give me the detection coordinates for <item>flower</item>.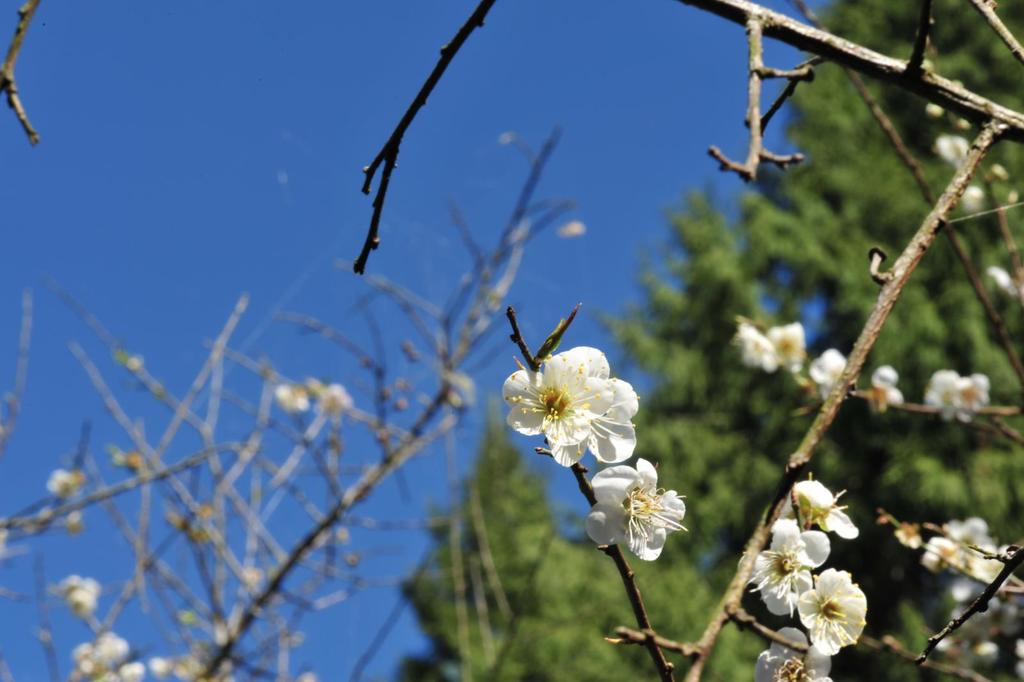
<box>69,629,157,681</box>.
